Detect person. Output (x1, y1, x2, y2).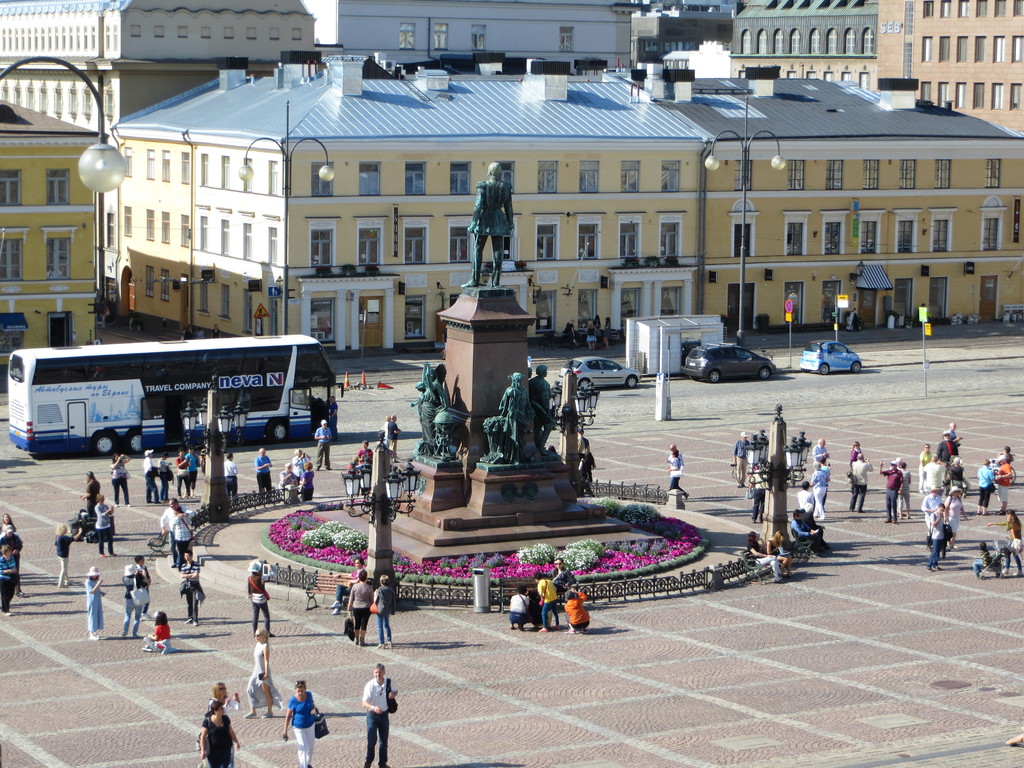
(196, 693, 241, 767).
